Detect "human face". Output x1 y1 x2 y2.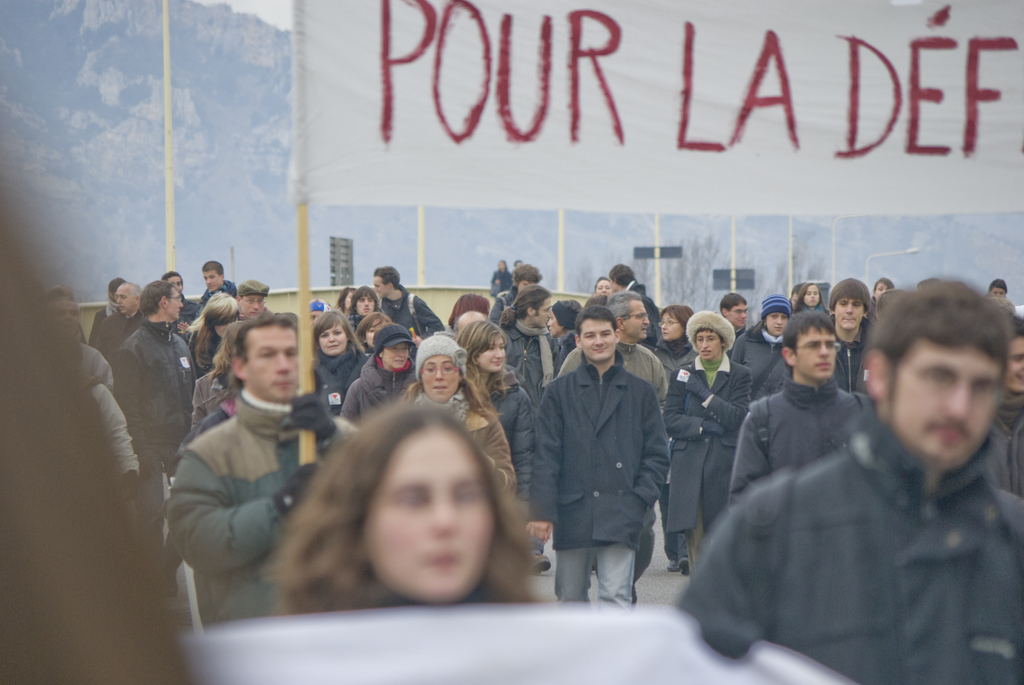
796 327 838 378.
